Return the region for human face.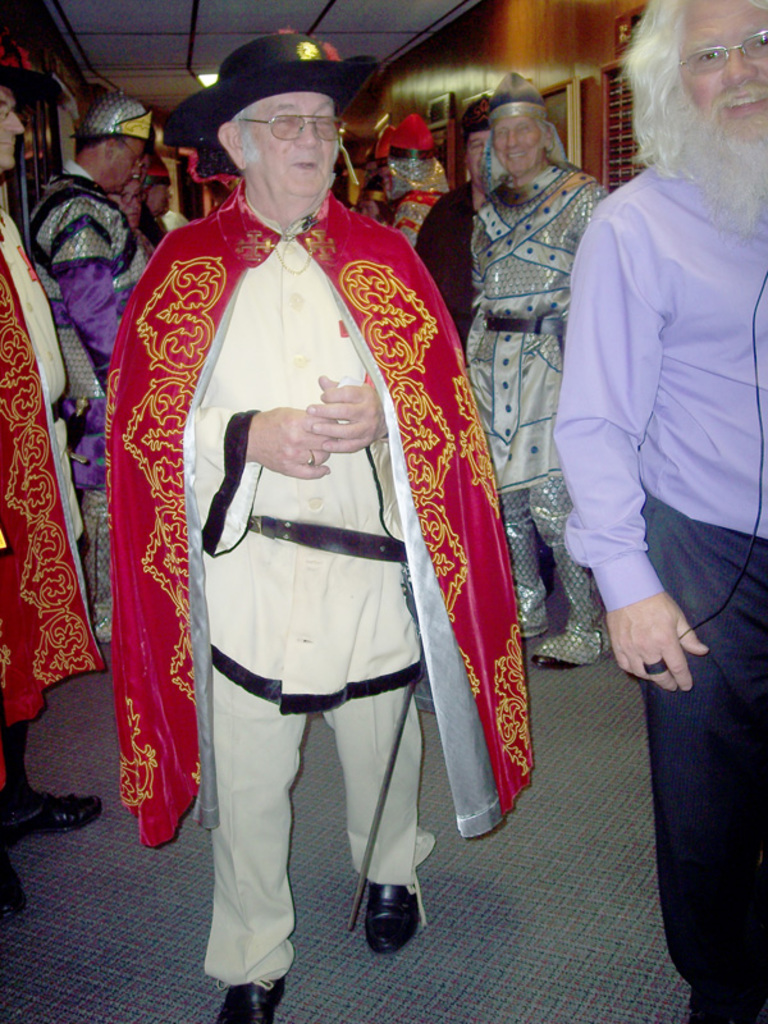
rect(106, 137, 147, 193).
